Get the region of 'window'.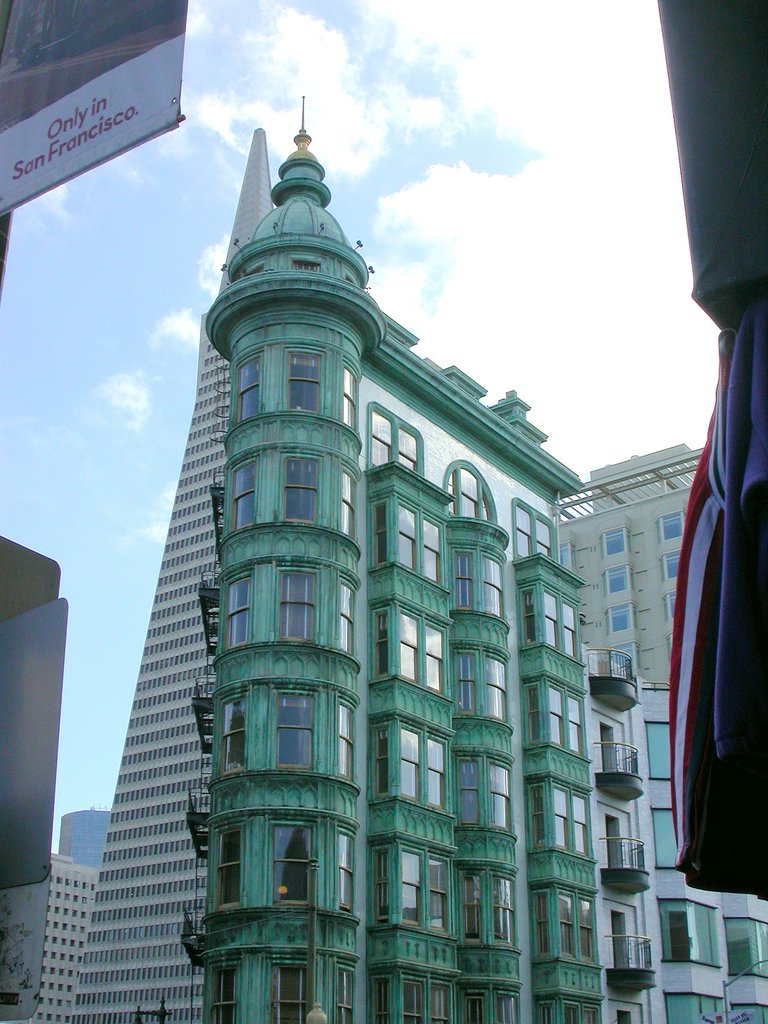
bbox=[369, 977, 387, 1023].
